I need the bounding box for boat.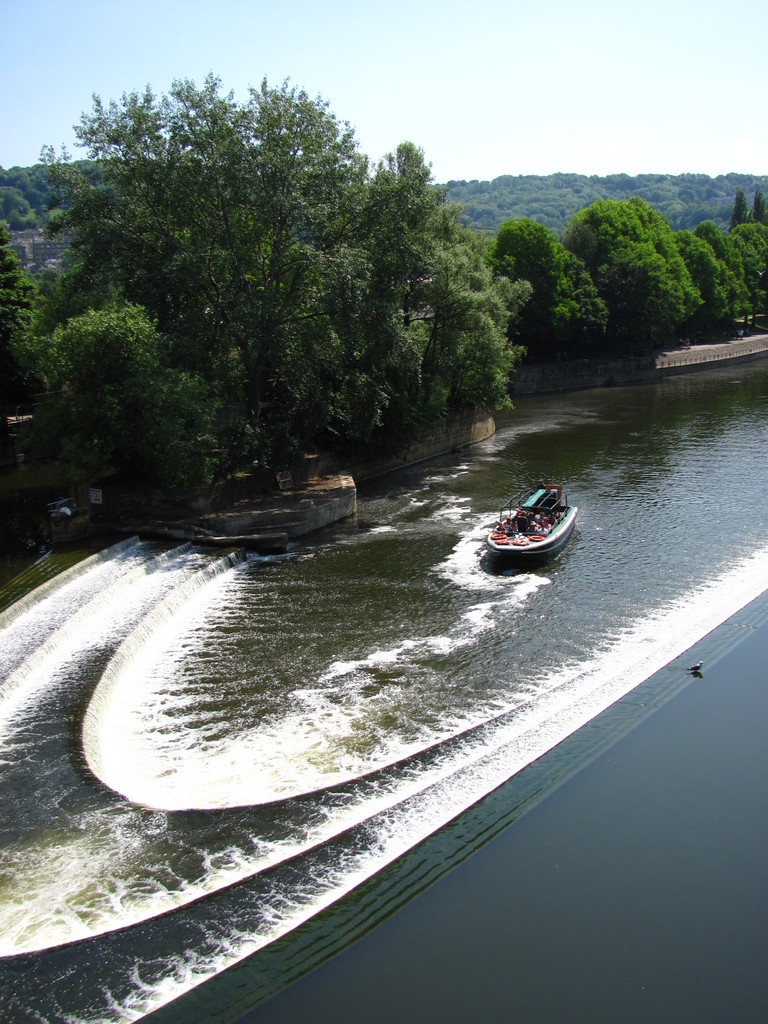
Here it is: bbox=(487, 482, 586, 559).
